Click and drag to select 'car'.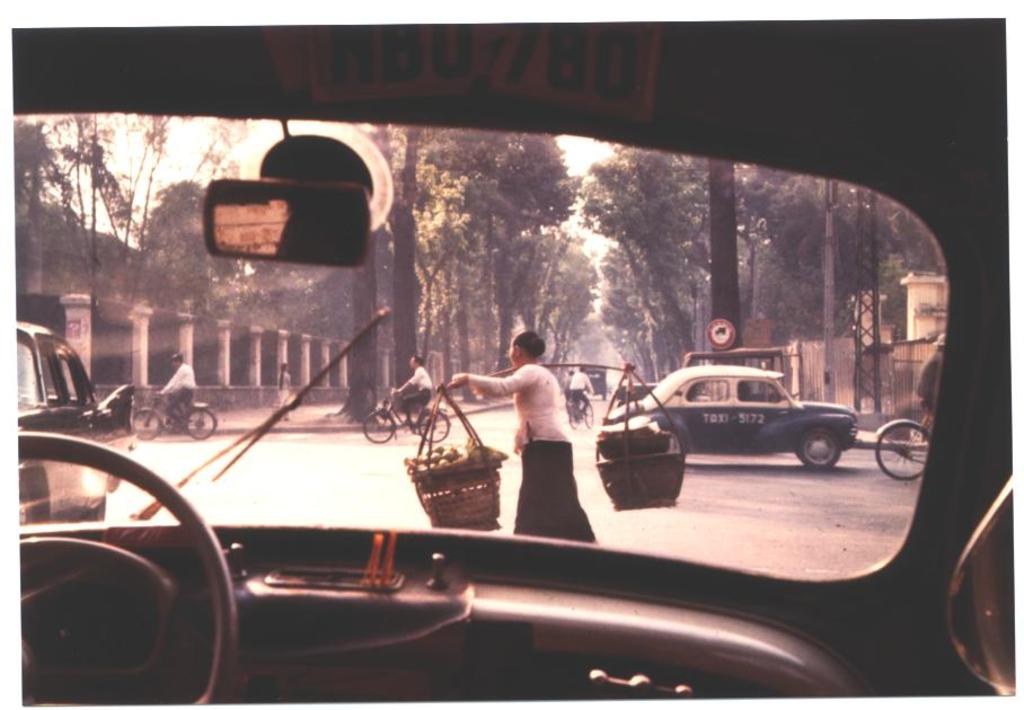
Selection: [18, 25, 1008, 699].
